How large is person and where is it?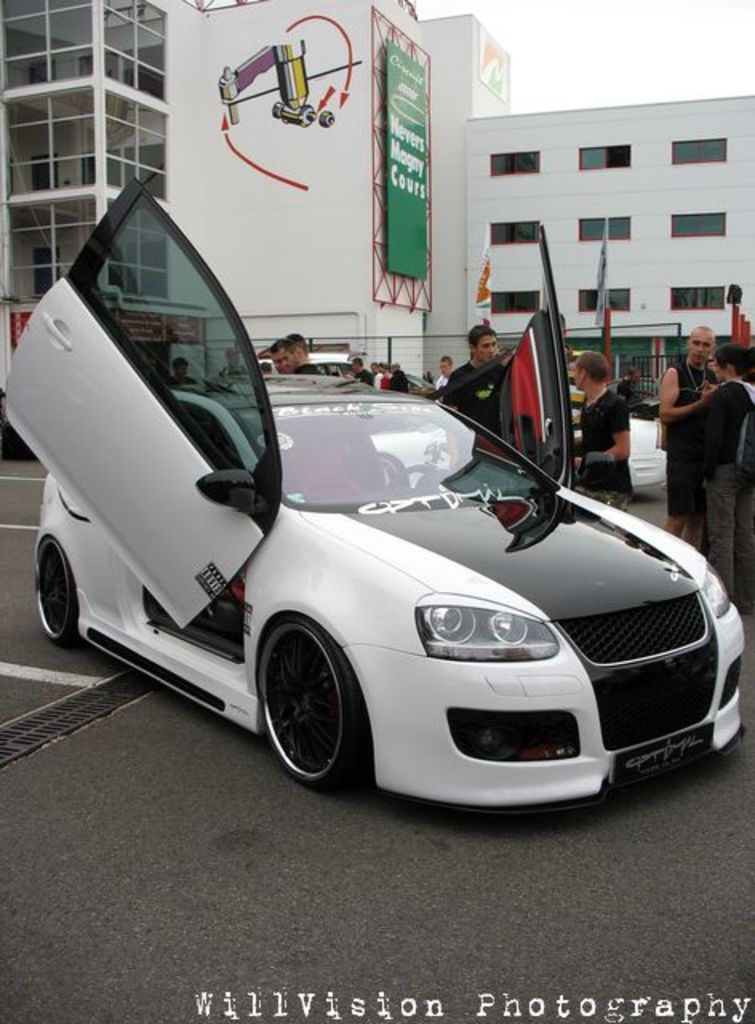
Bounding box: 702 339 753 613.
